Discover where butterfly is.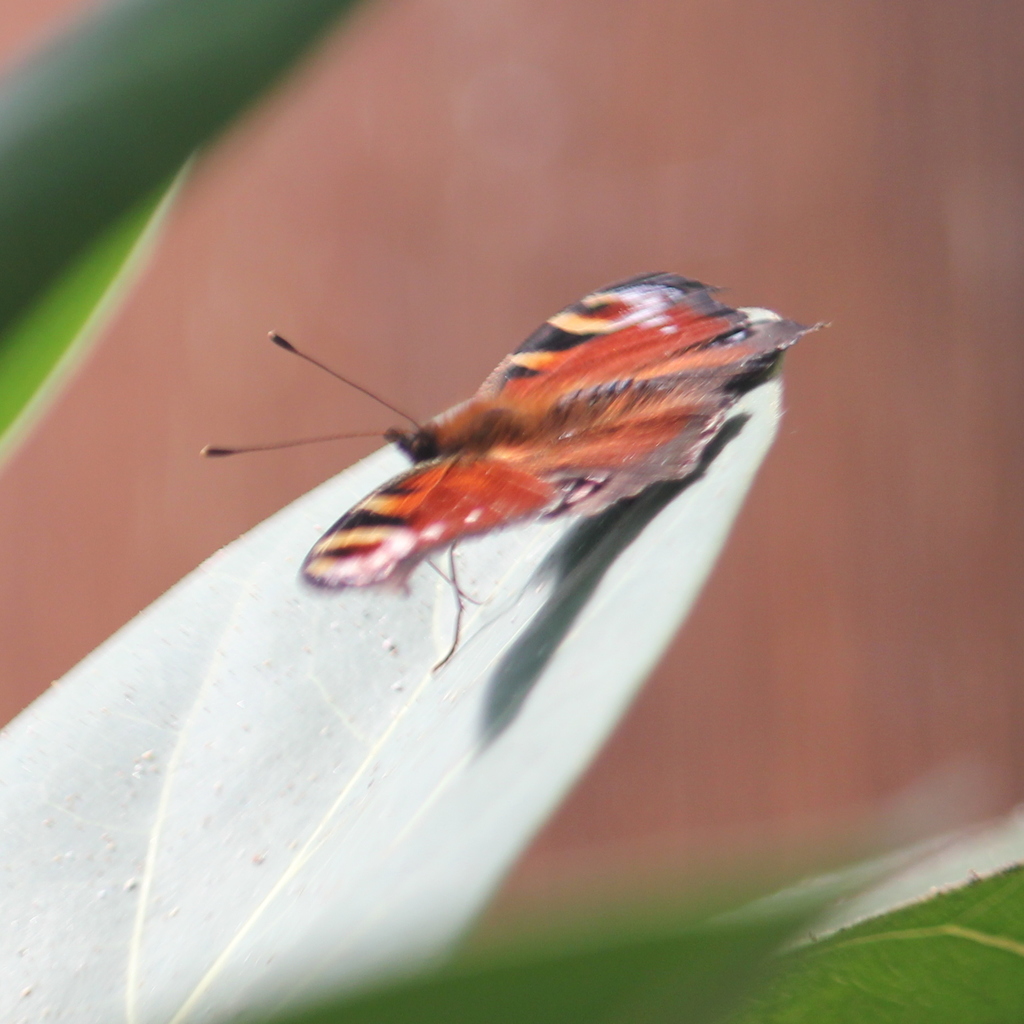
Discovered at 151,266,797,653.
